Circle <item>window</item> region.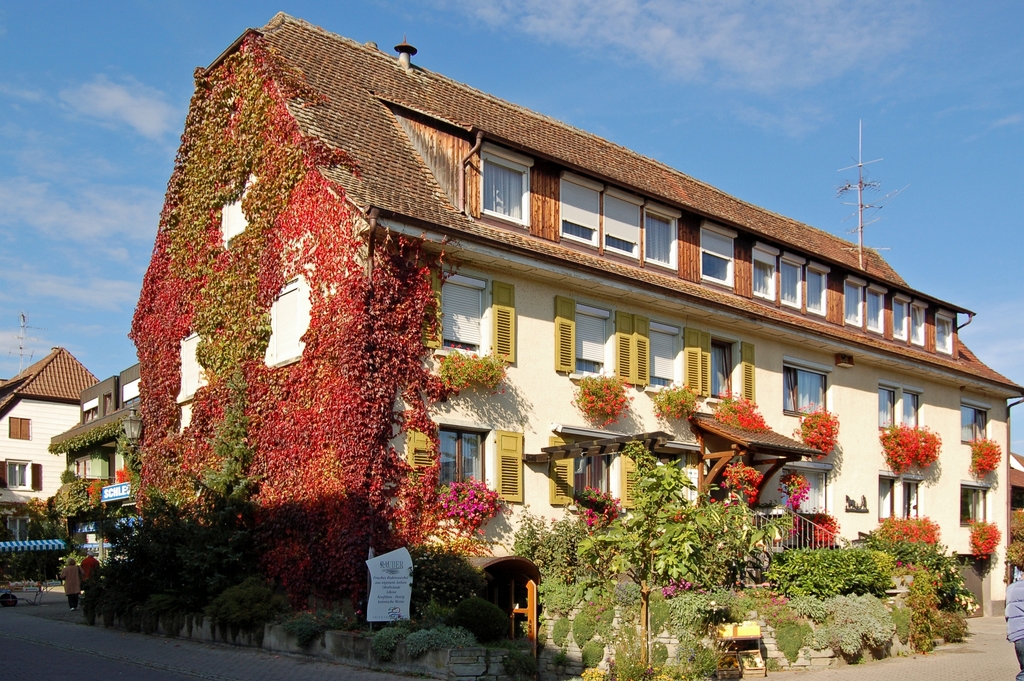
Region: Rect(781, 261, 799, 313).
